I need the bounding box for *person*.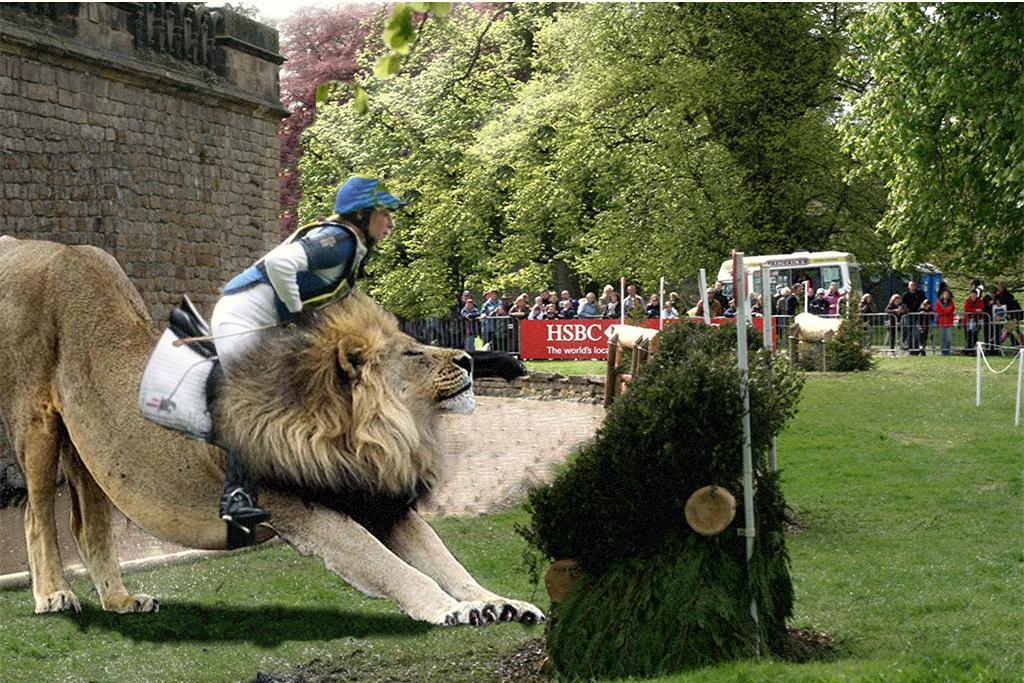
Here it is: crop(963, 290, 983, 349).
